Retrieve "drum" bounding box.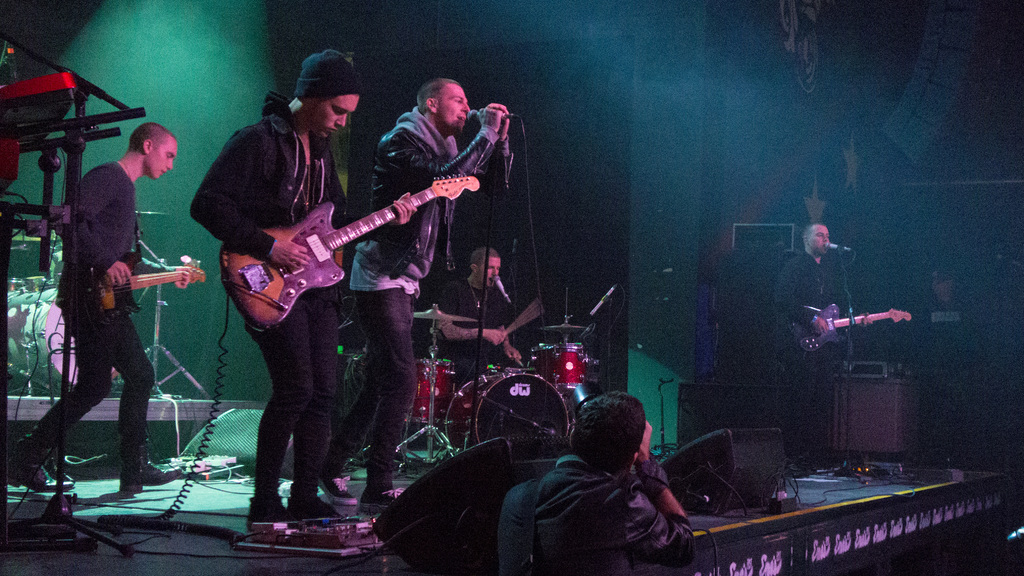
Bounding box: pyautogui.locateOnScreen(4, 275, 85, 386).
